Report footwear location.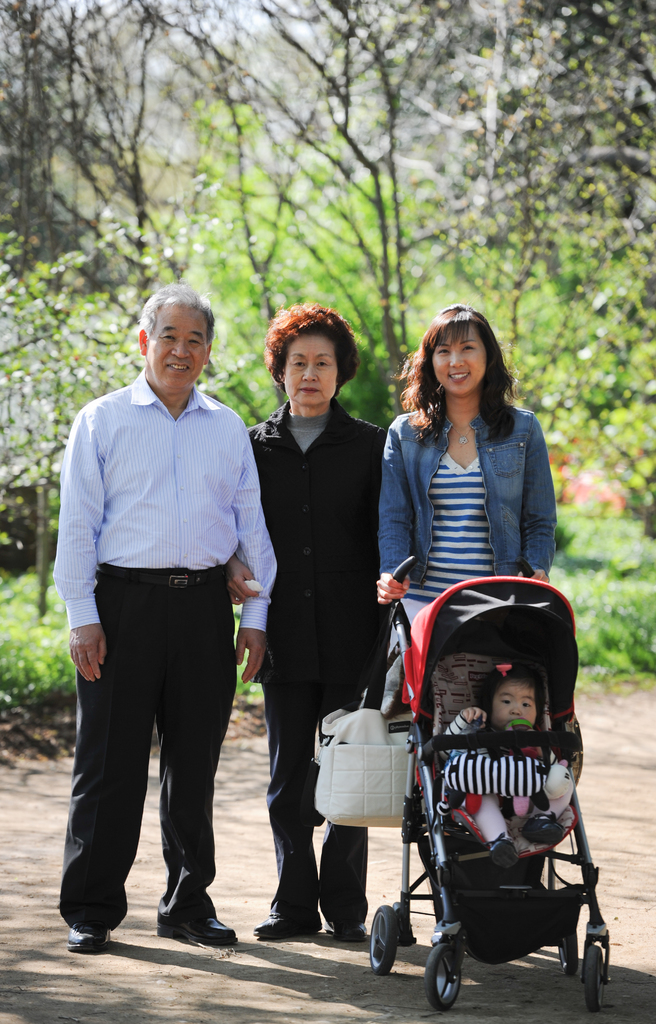
Report: 320:923:371:944.
